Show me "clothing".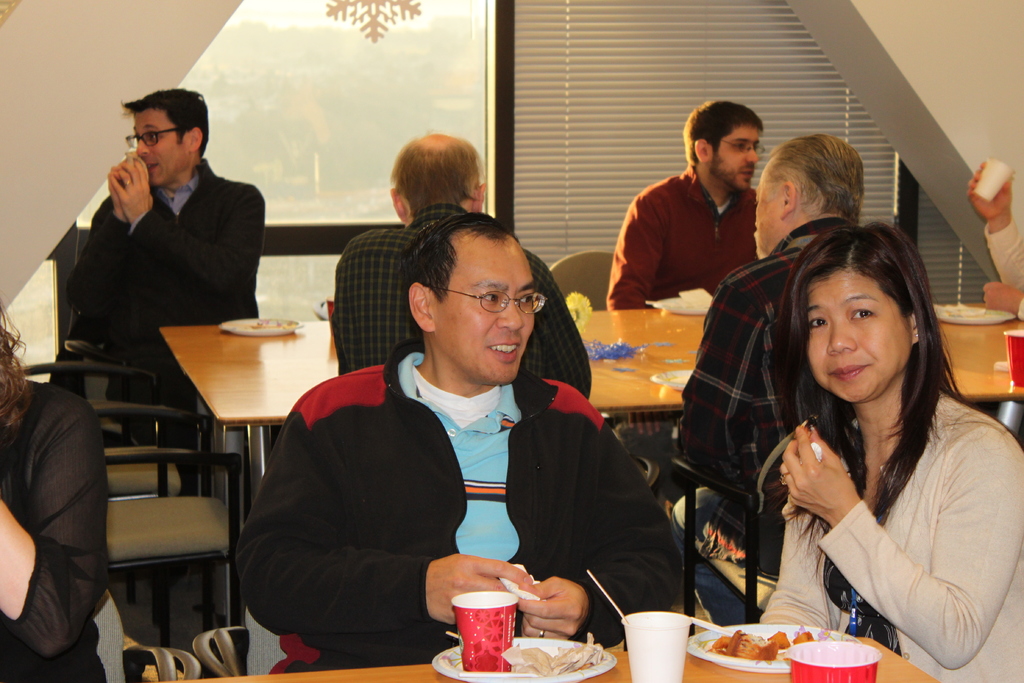
"clothing" is here: 982 220 1023 315.
